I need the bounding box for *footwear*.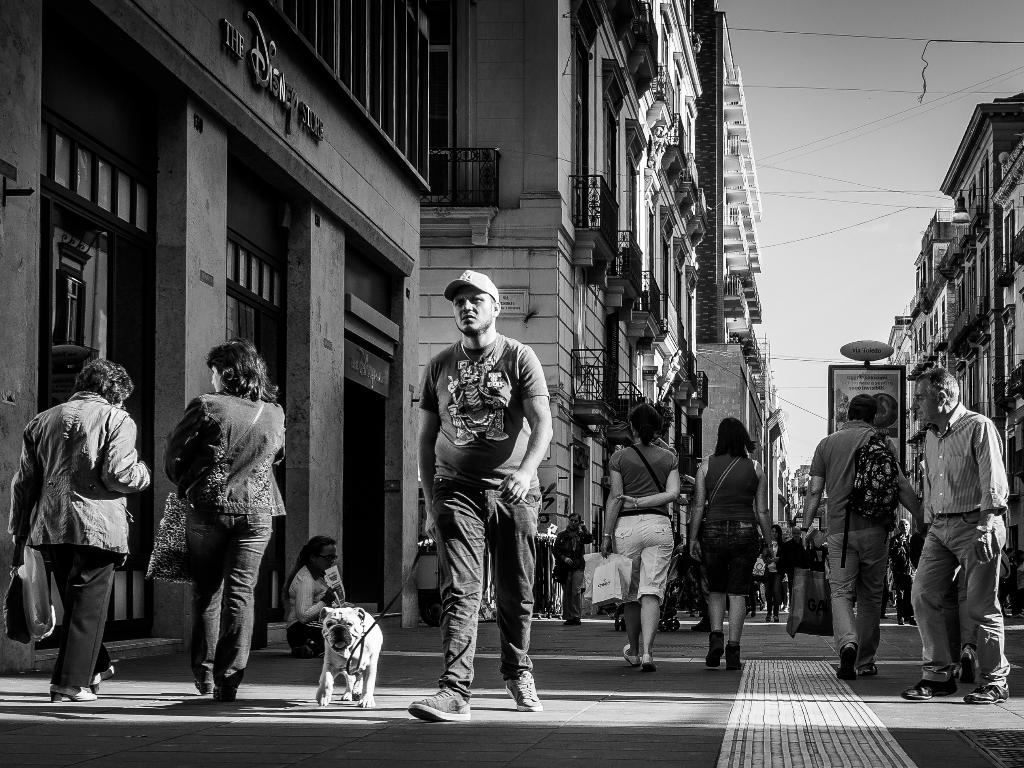
Here it is: box(44, 687, 95, 710).
